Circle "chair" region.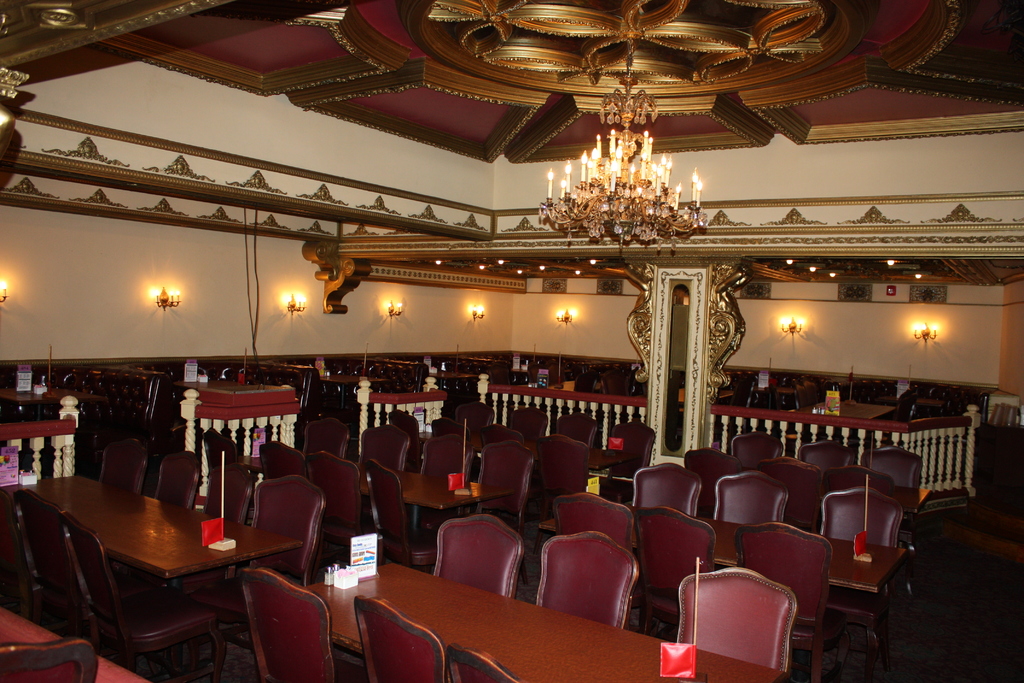
Region: 438:641:516:682.
